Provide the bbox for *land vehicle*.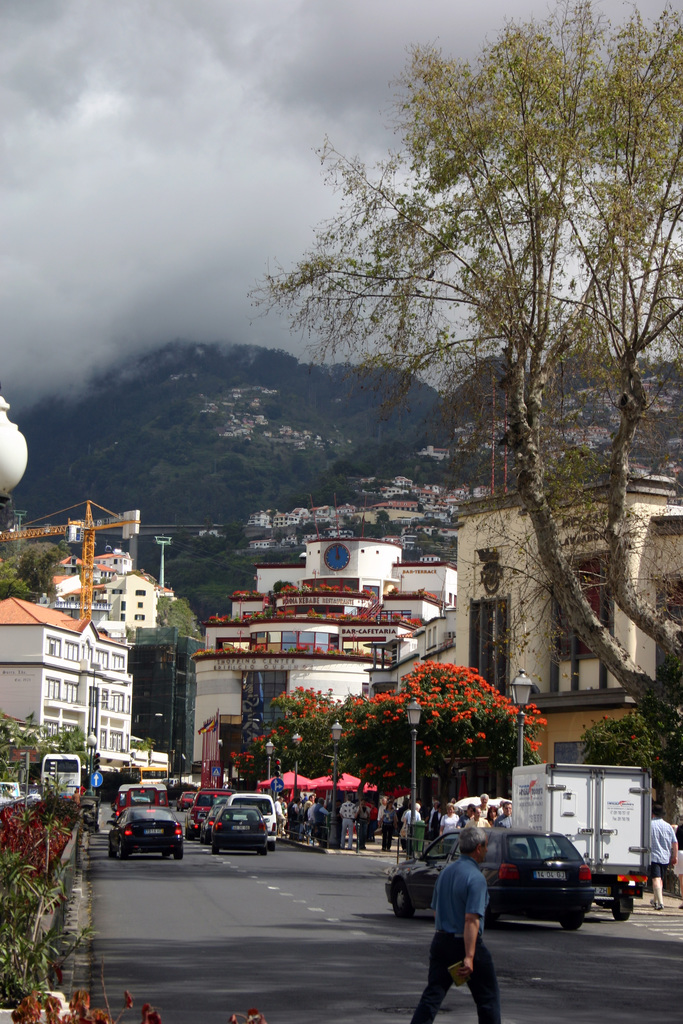
[197,797,231,833].
